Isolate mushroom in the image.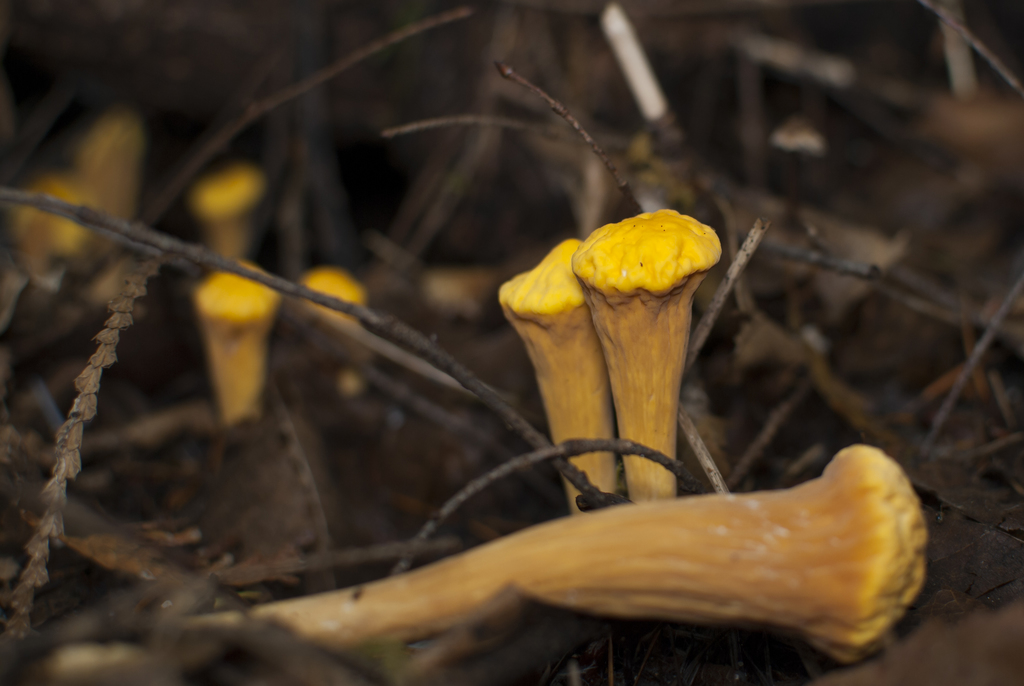
Isolated region: 563,192,740,499.
